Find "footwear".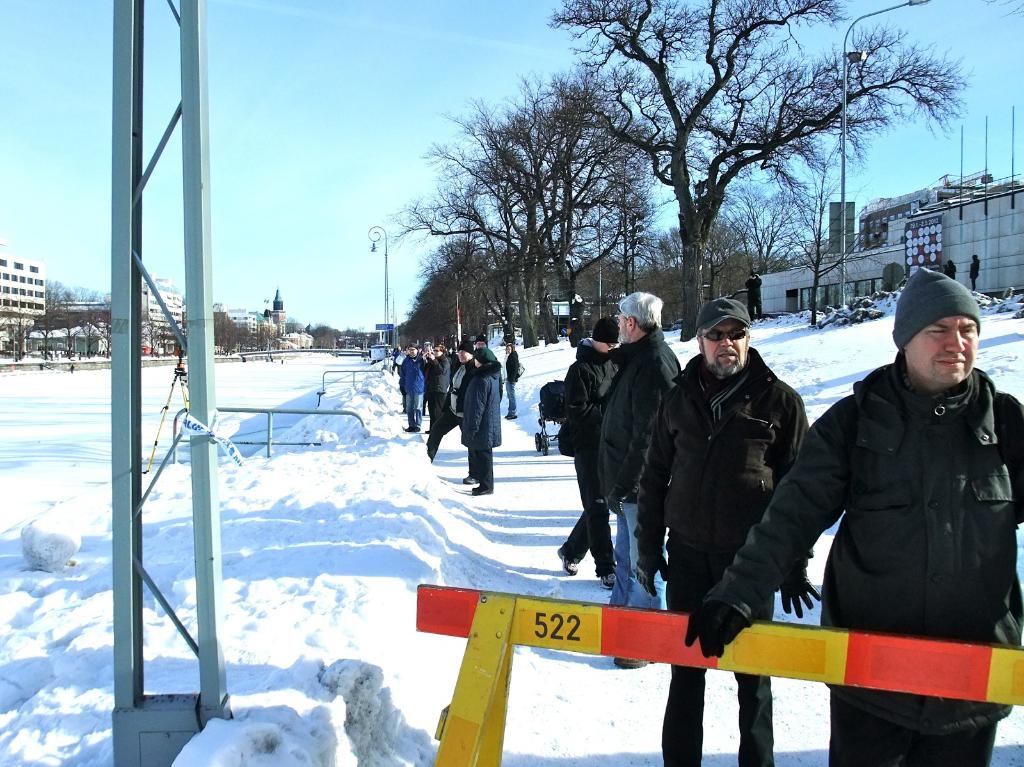
[x1=468, y1=484, x2=487, y2=497].
